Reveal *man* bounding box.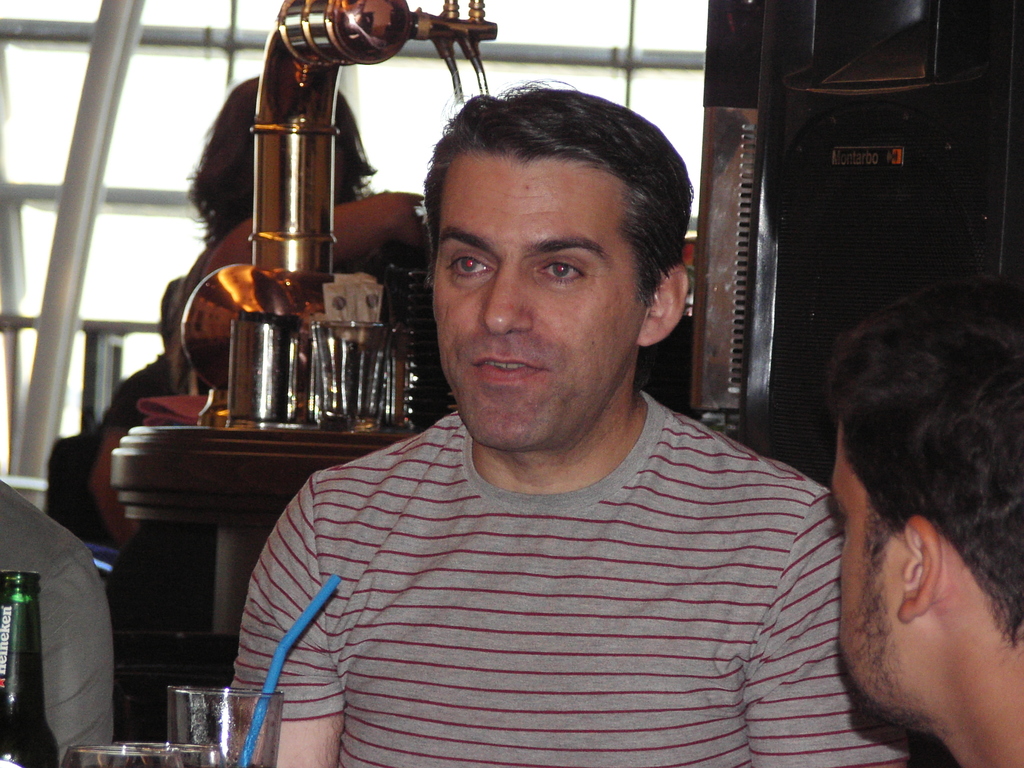
Revealed: [x1=822, y1=263, x2=1023, y2=767].
